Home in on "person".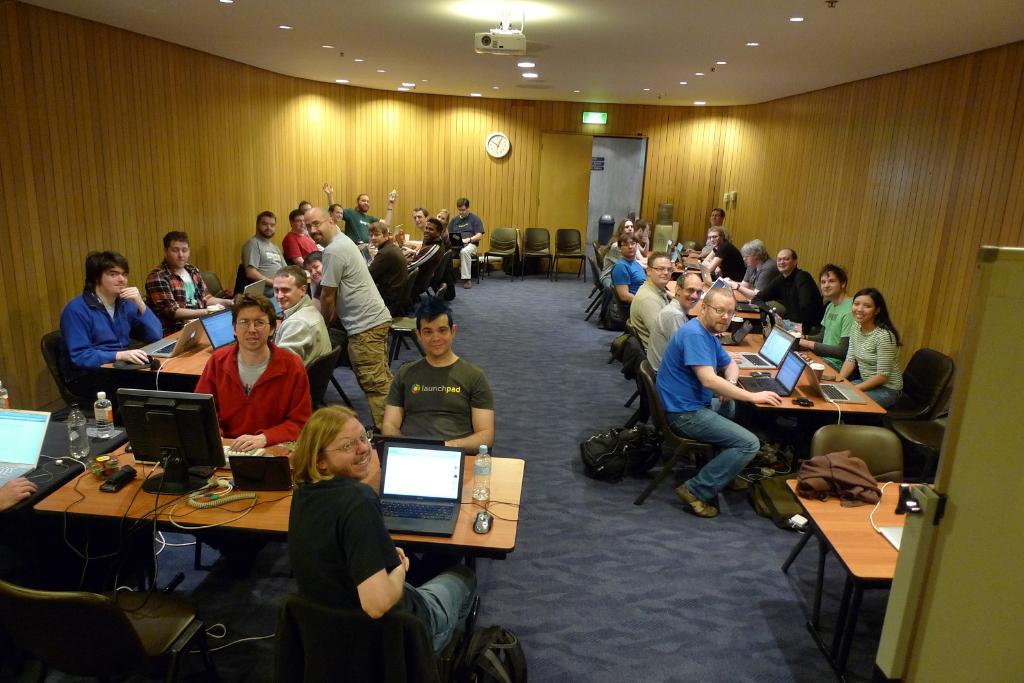
Homed in at [x1=721, y1=235, x2=781, y2=296].
